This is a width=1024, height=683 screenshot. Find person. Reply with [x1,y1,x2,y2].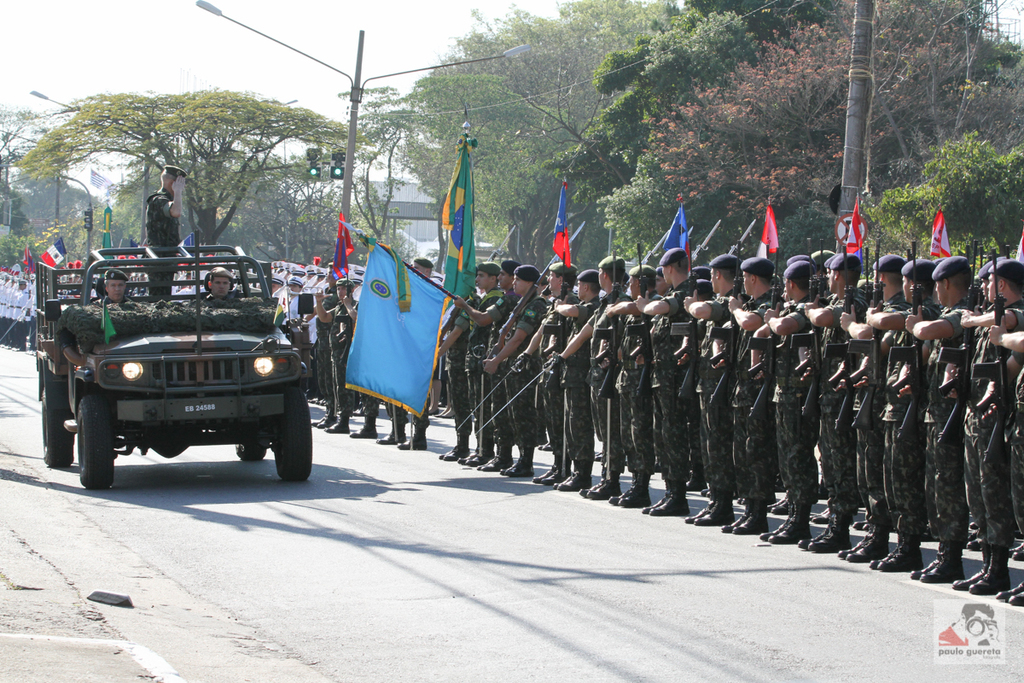
[200,256,240,309].
